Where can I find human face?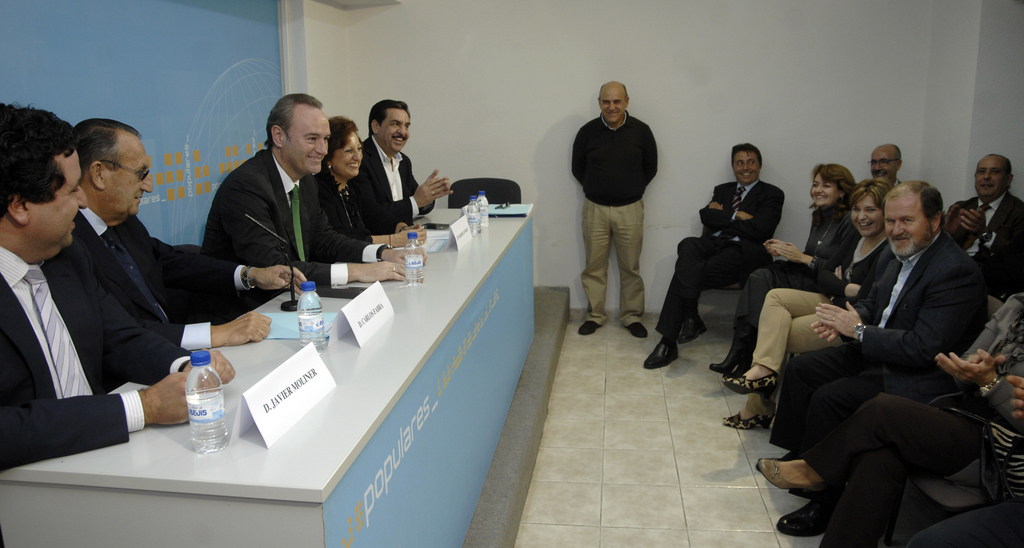
You can find it at x1=886, y1=195, x2=934, y2=257.
